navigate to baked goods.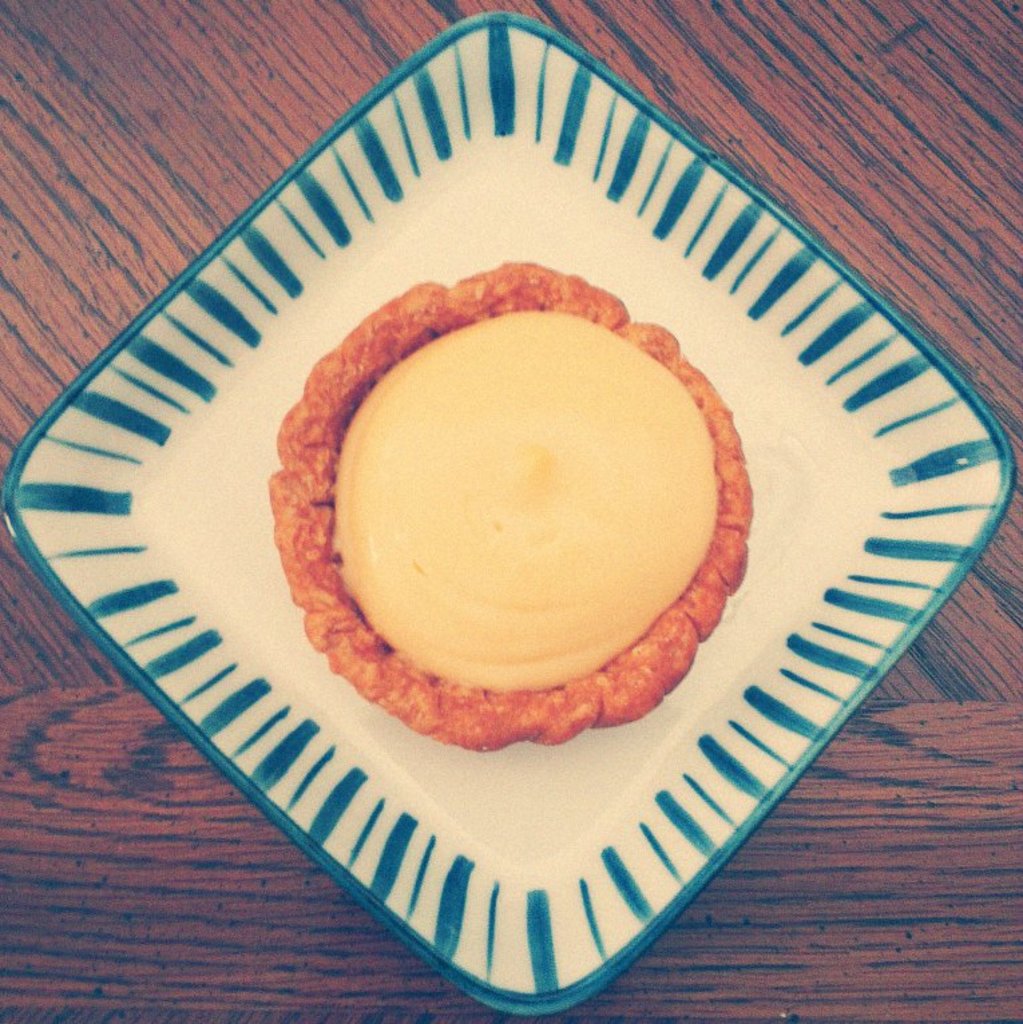
Navigation target: <region>293, 263, 757, 755</region>.
